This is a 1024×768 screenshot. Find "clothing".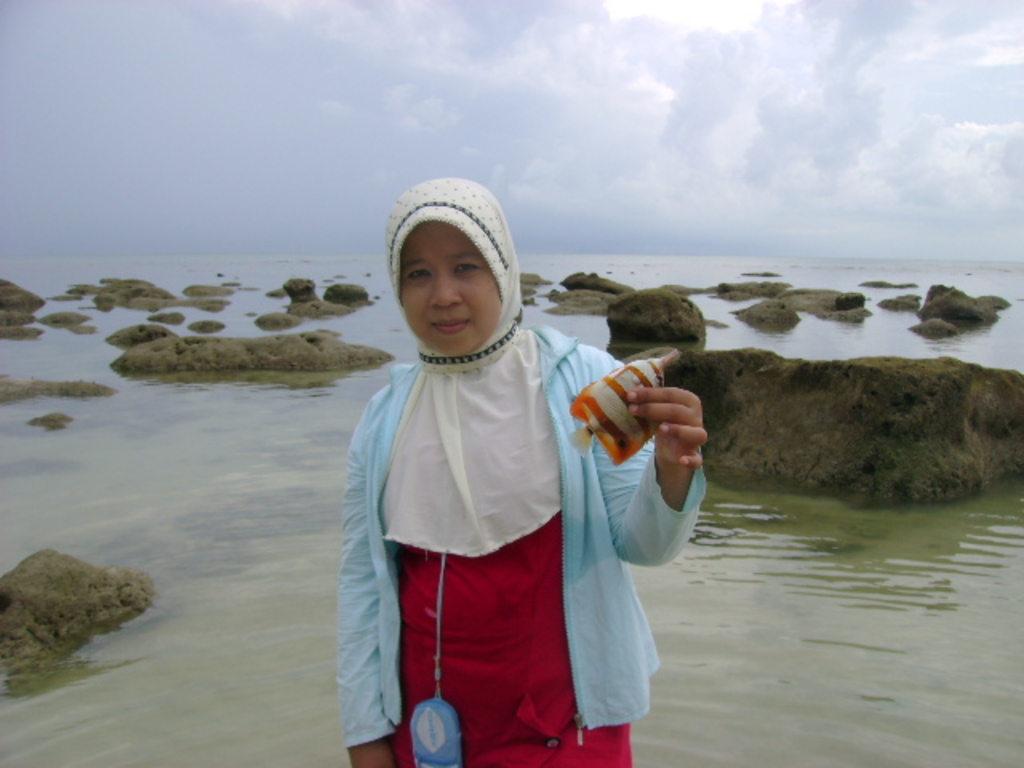
Bounding box: l=318, t=206, r=696, b=746.
